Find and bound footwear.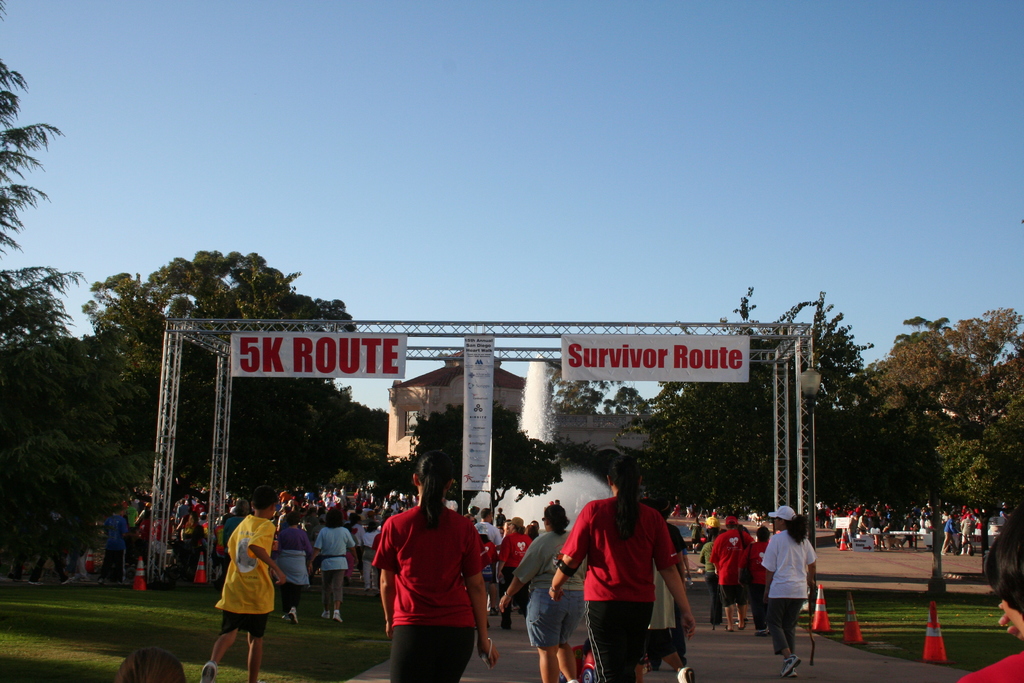
Bound: BBox(333, 609, 340, 623).
